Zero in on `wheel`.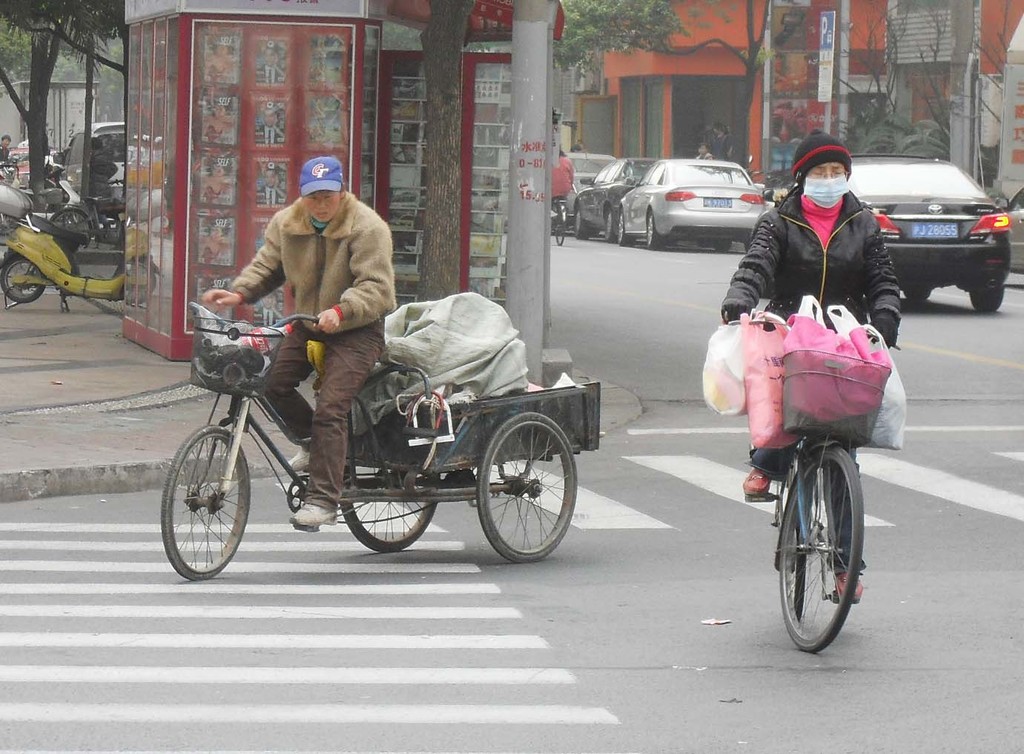
Zeroed in: BBox(780, 456, 865, 655).
